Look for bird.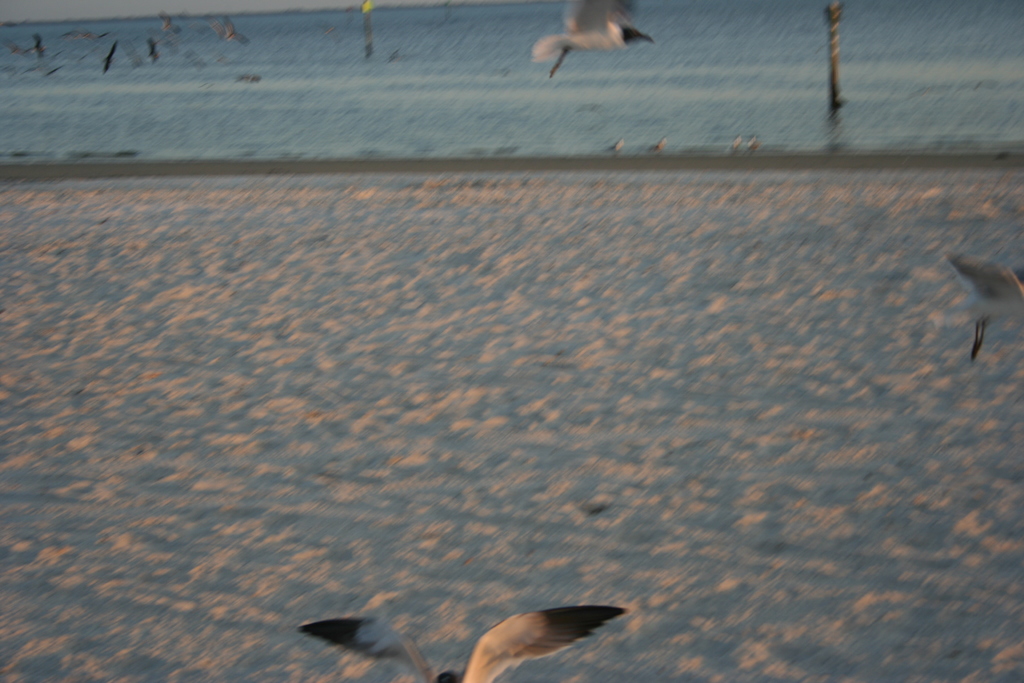
Found: [x1=224, y1=10, x2=259, y2=48].
